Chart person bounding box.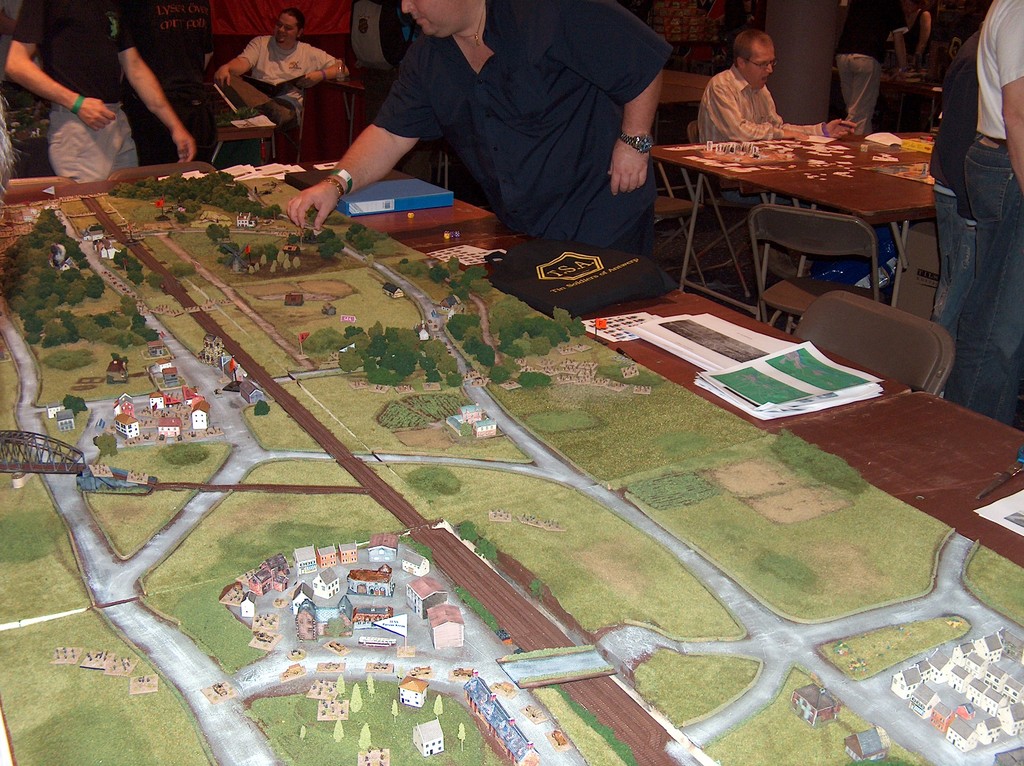
Charted: [x1=3, y1=2, x2=148, y2=190].
